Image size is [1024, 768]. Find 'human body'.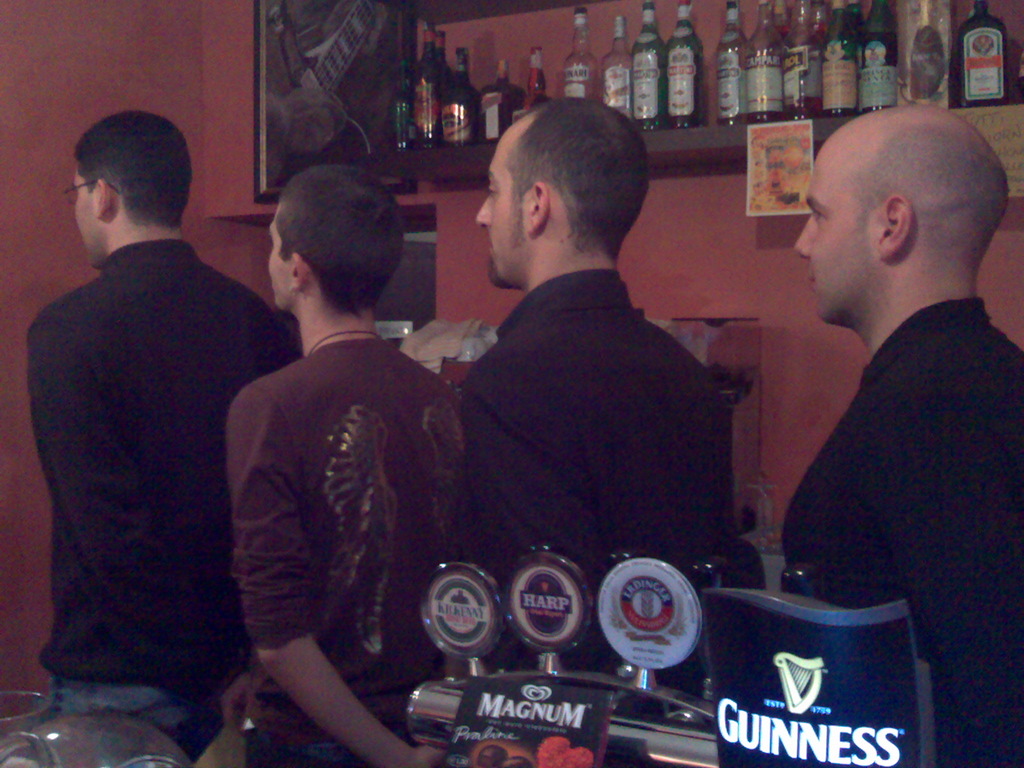
783,298,1022,767.
